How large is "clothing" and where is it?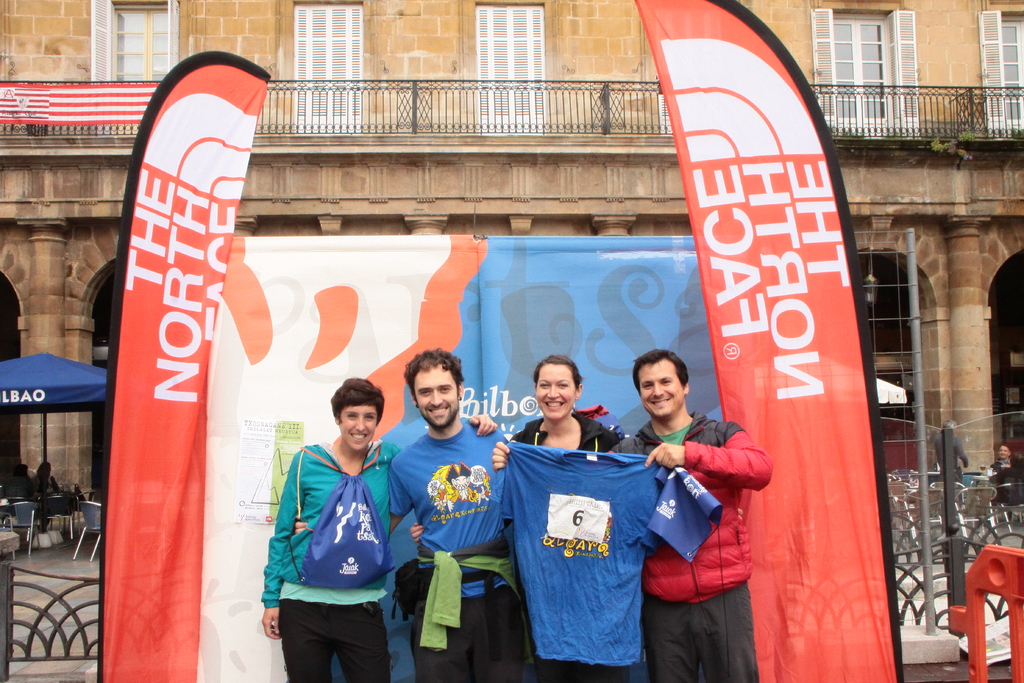
Bounding box: 499/420/626/682.
